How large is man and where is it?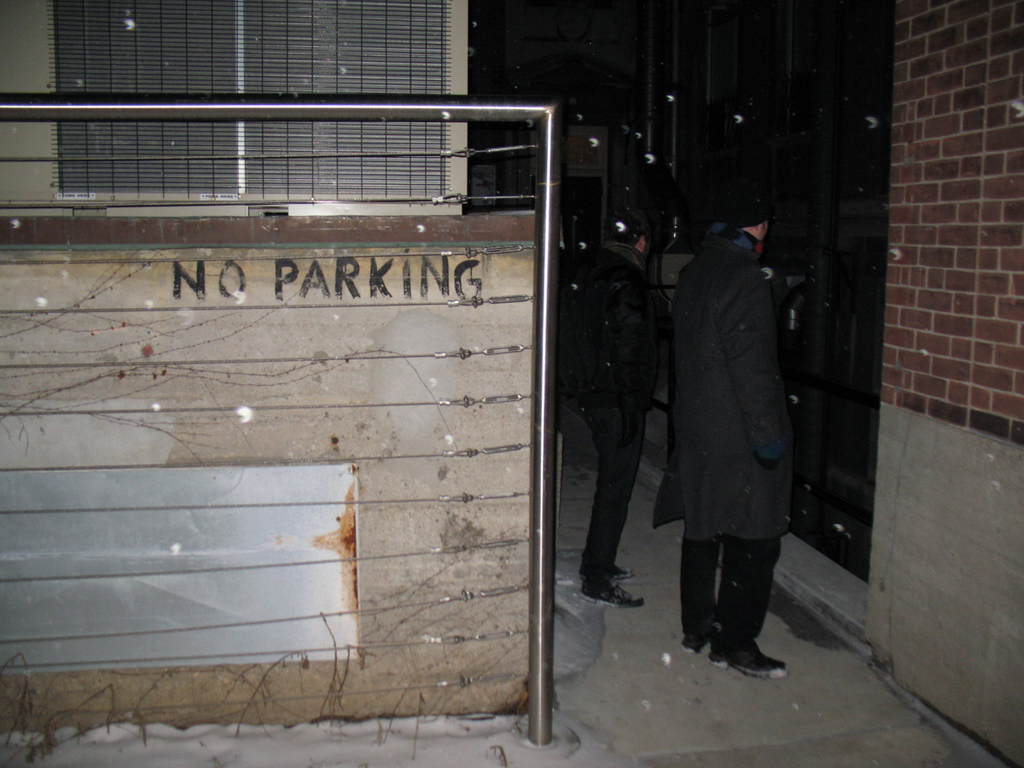
Bounding box: 653, 173, 811, 682.
